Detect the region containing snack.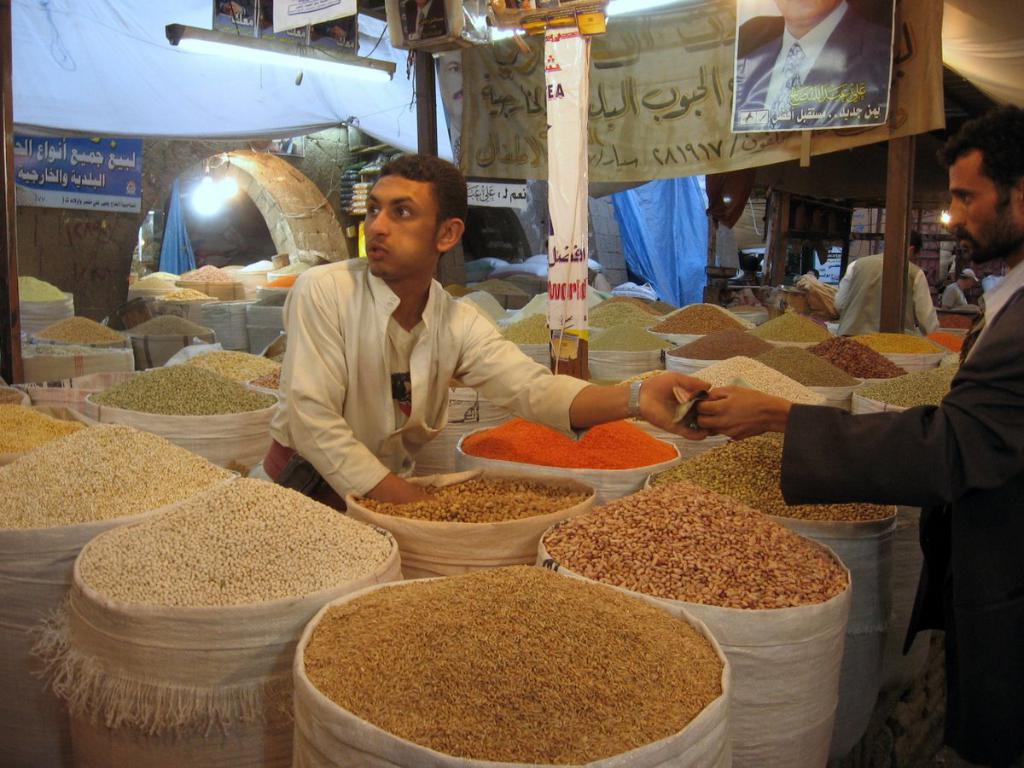
bbox=[862, 362, 958, 418].
